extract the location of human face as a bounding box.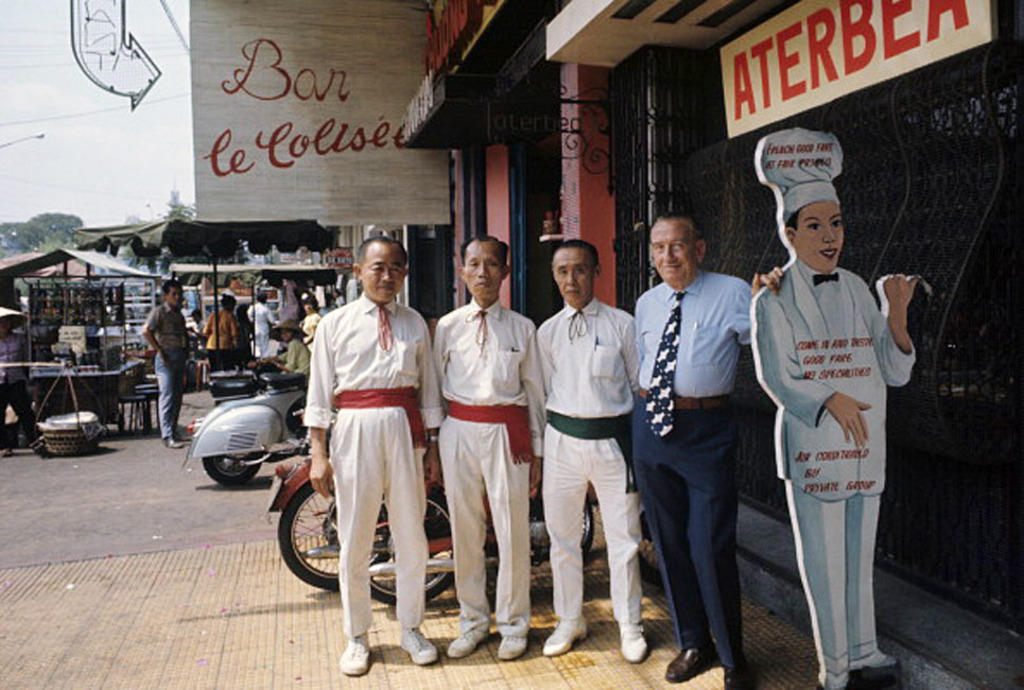
362/241/406/304.
